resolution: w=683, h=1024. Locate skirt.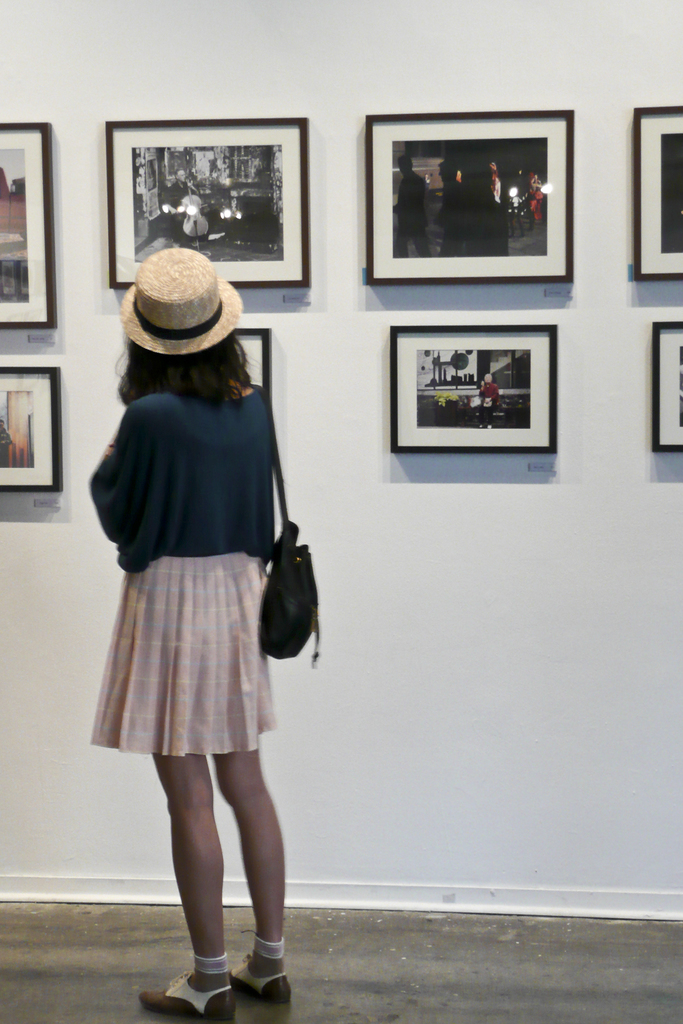
<box>89,554,277,758</box>.
